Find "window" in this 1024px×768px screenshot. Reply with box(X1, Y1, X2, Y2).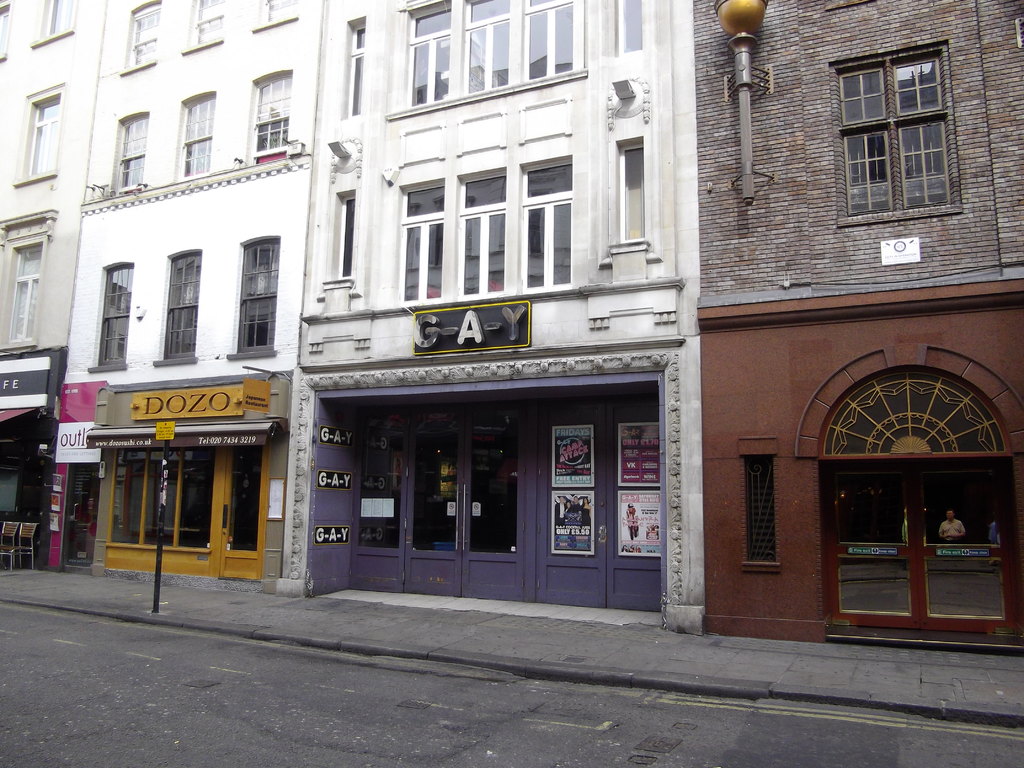
box(618, 0, 646, 53).
